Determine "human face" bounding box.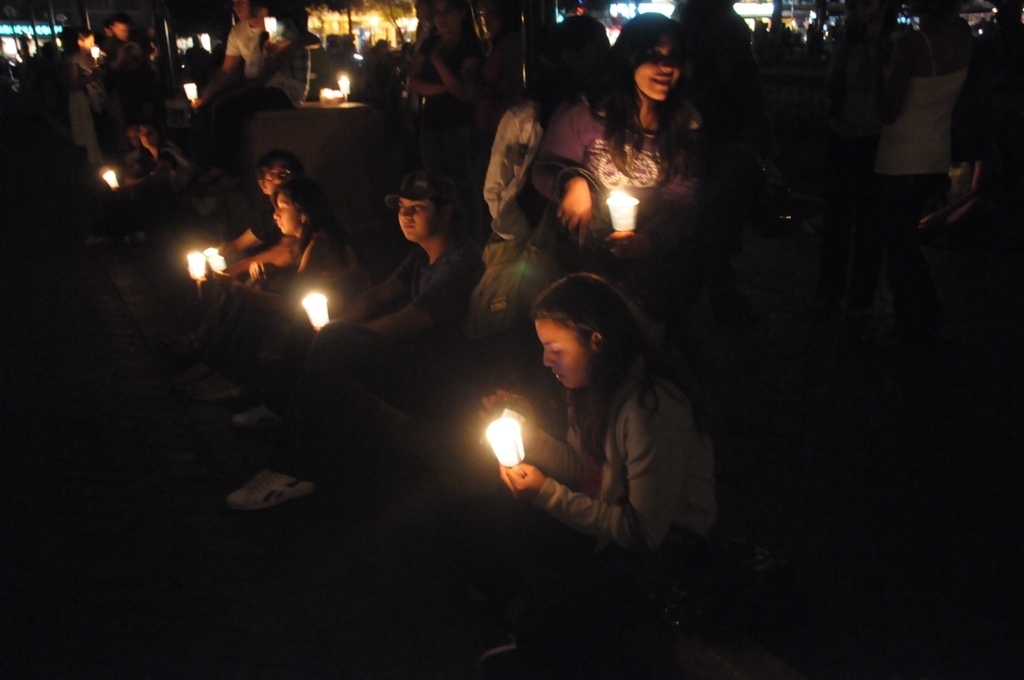
Determined: BBox(276, 192, 300, 237).
